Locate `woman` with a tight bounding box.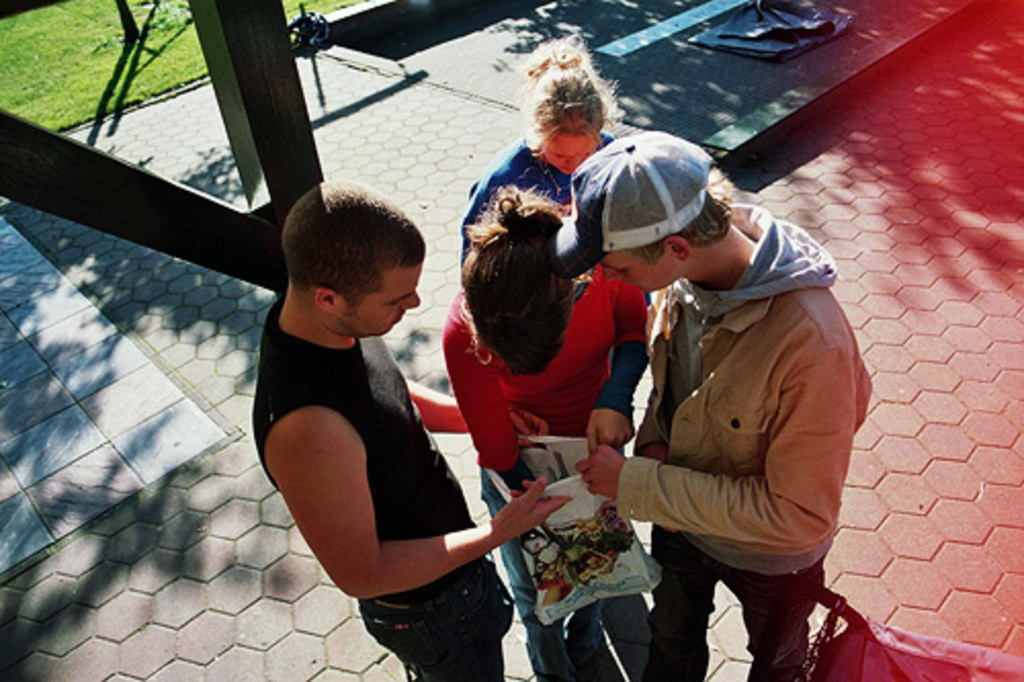
{"left": 446, "top": 182, "right": 647, "bottom": 680}.
